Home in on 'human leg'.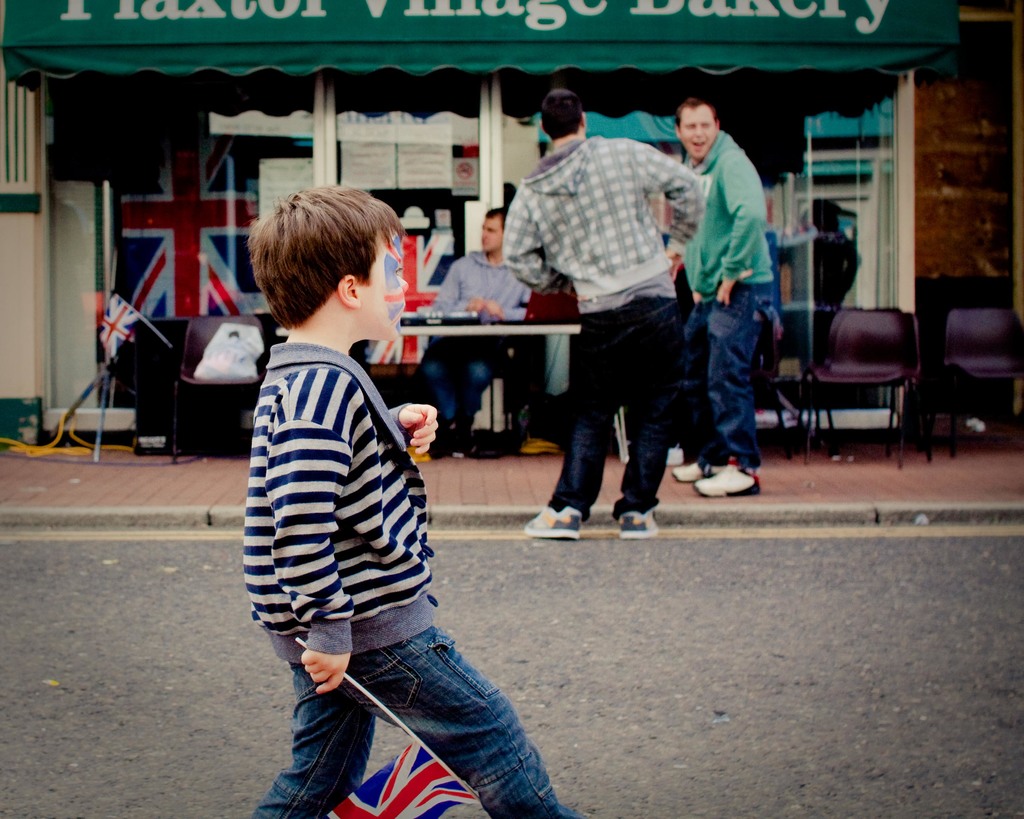
Homed in at 670 287 726 484.
